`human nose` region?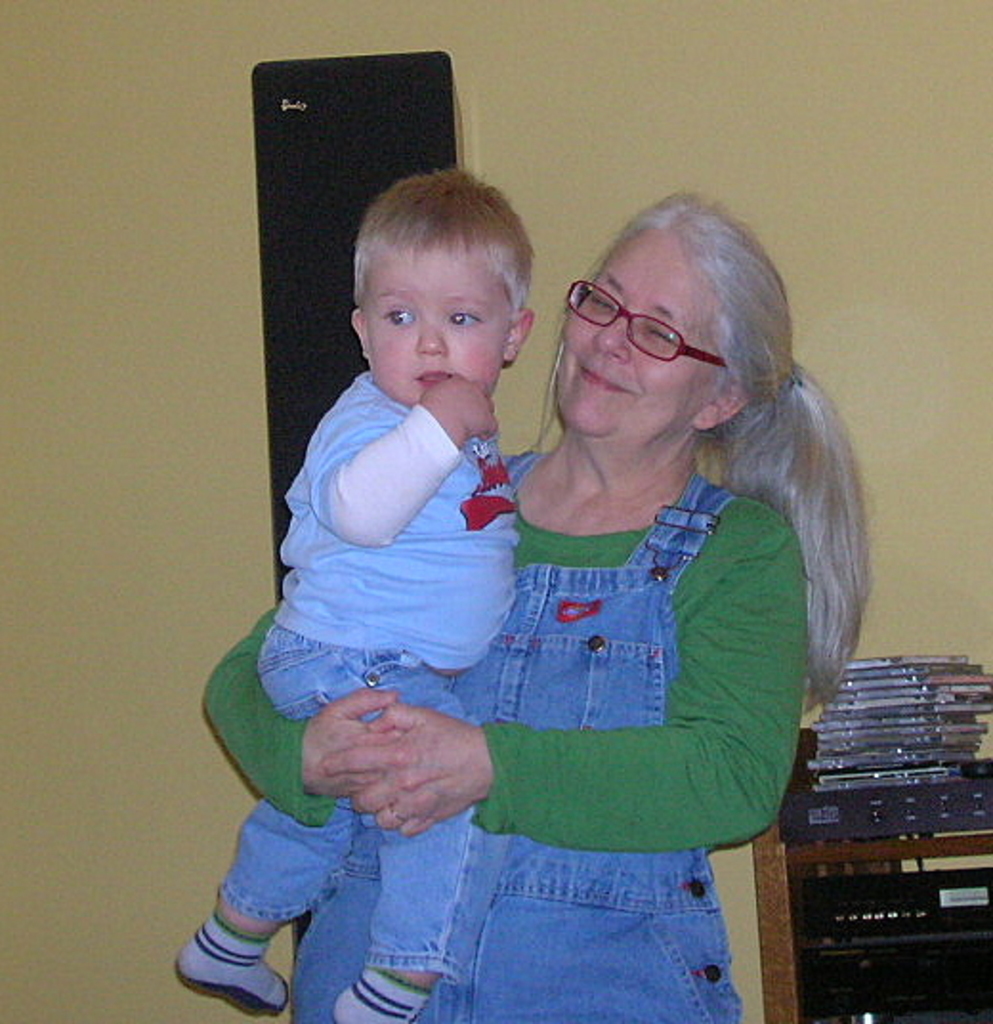
Rect(412, 323, 449, 355)
